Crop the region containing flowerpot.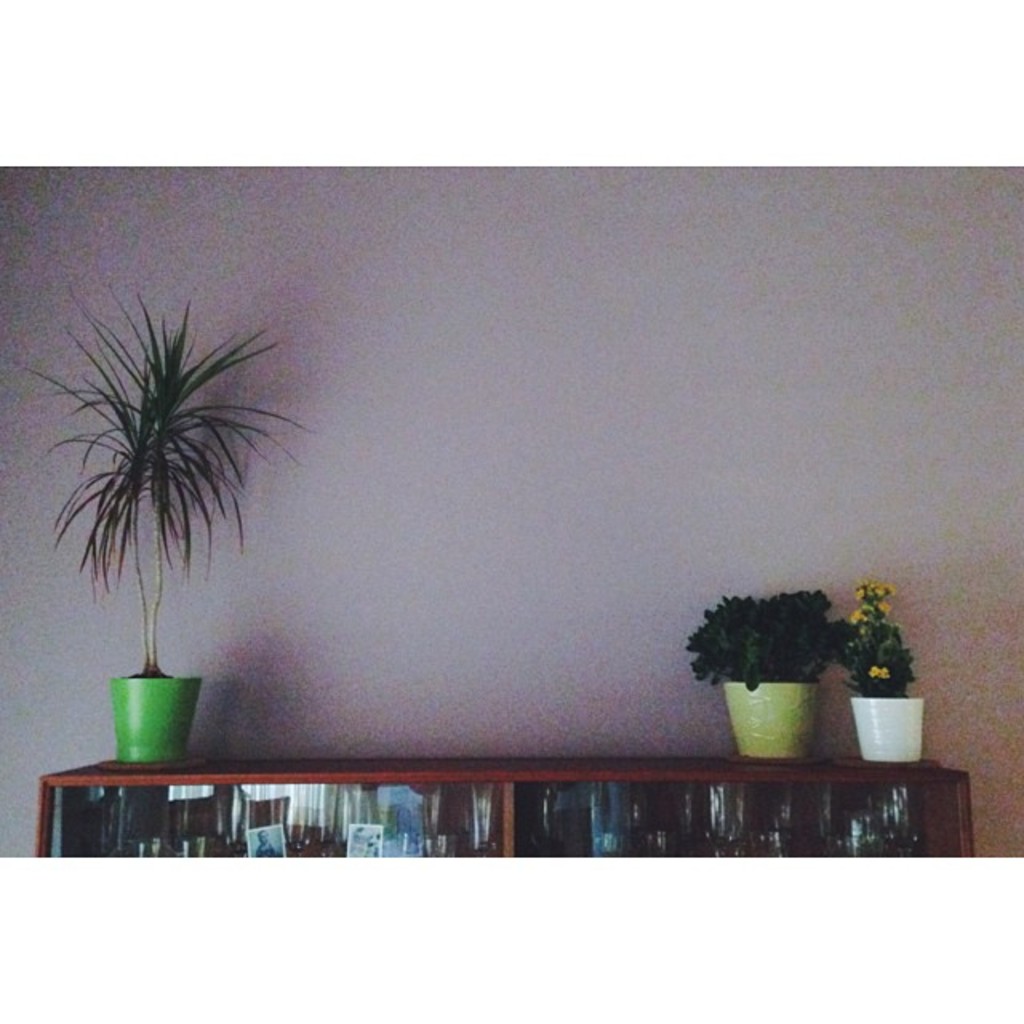
Crop region: x1=83, y1=664, x2=224, y2=765.
